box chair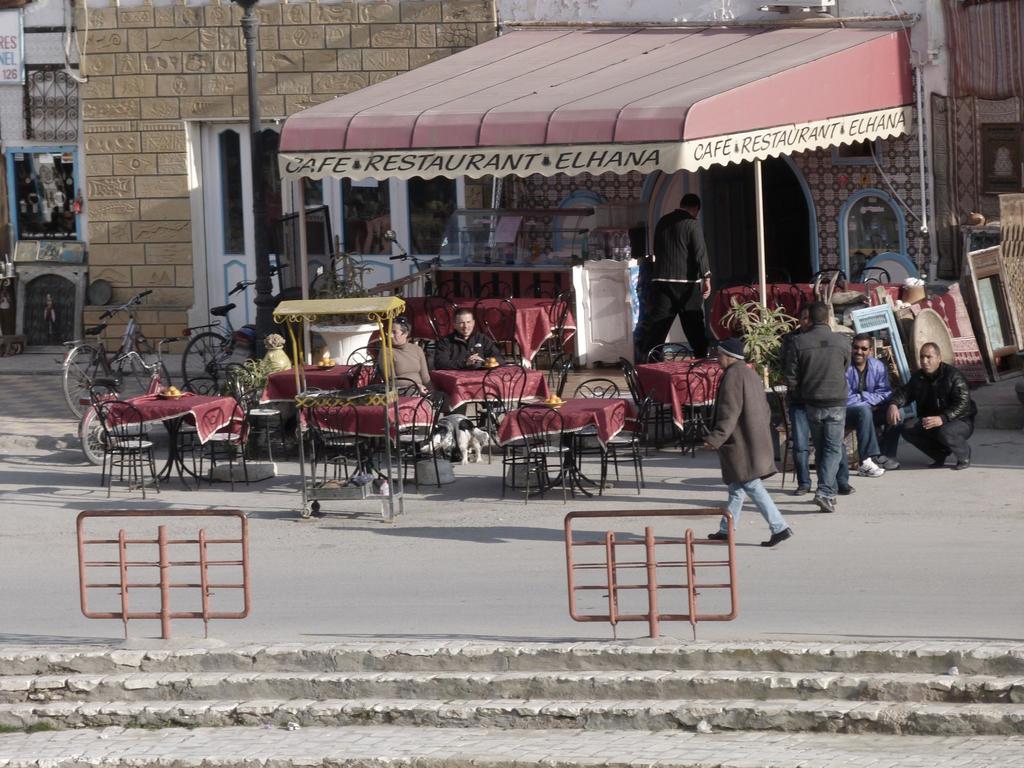
[x1=525, y1=280, x2=555, y2=298]
